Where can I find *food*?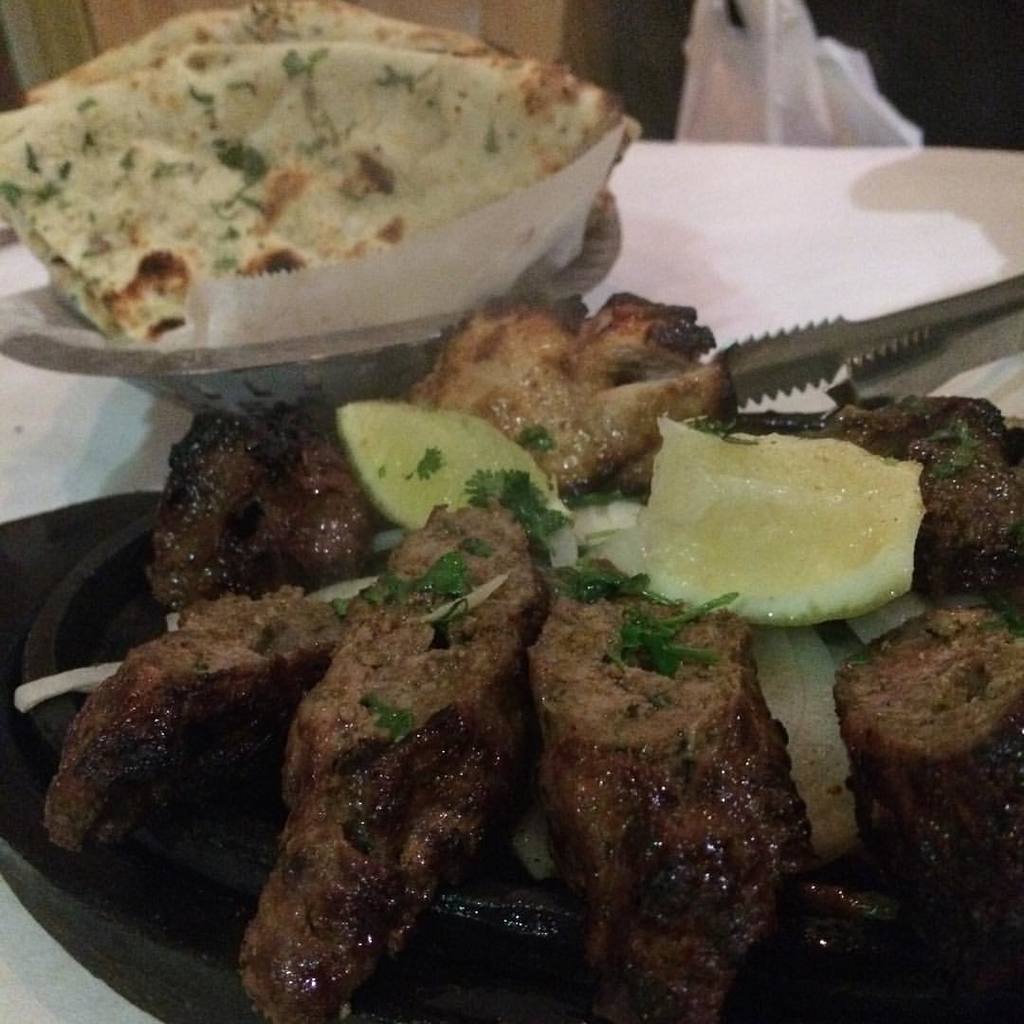
You can find it at (29, 0, 514, 106).
